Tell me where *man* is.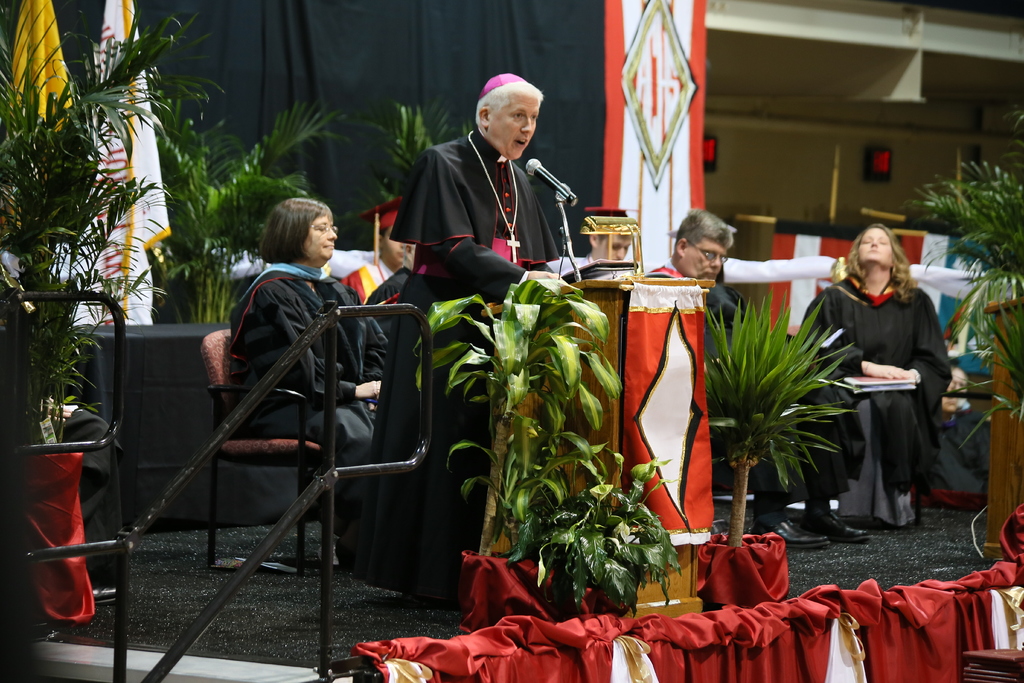
*man* is at 644/205/873/559.
